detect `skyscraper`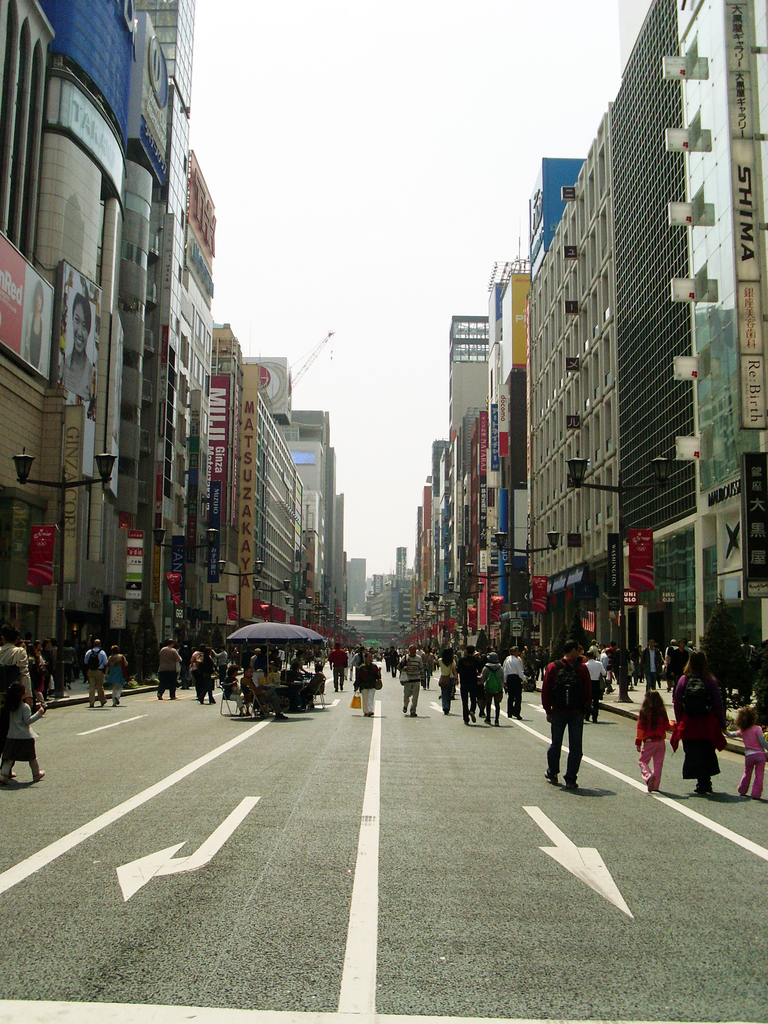
[533,0,746,640]
